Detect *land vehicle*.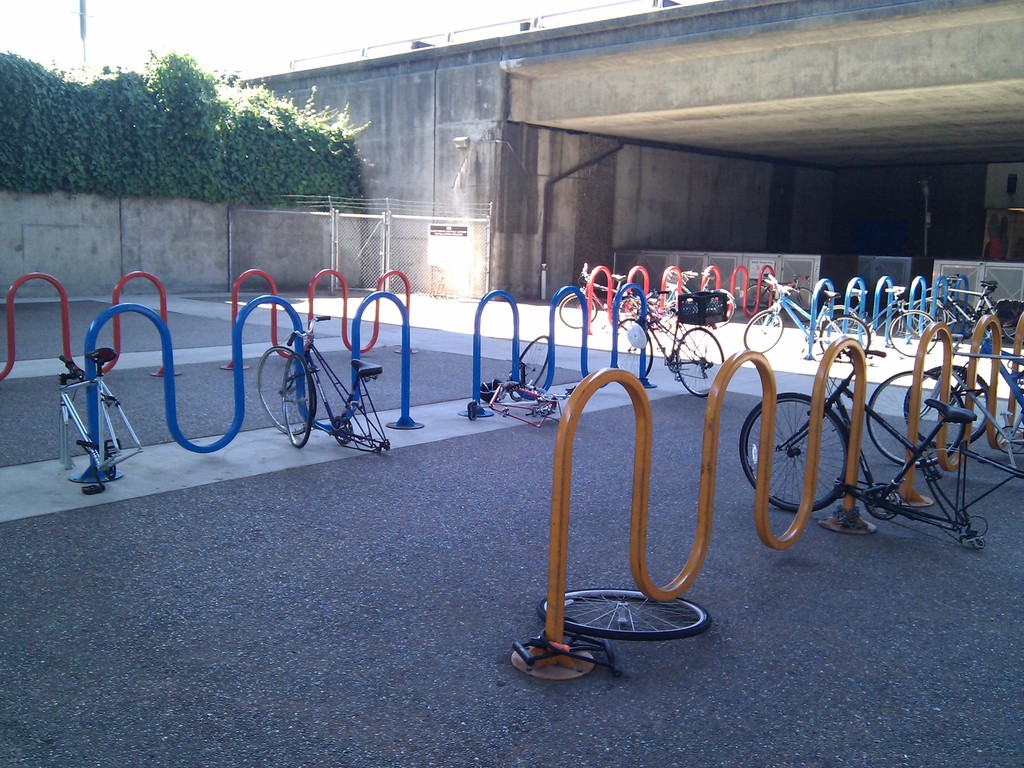
Detected at (737,266,888,364).
